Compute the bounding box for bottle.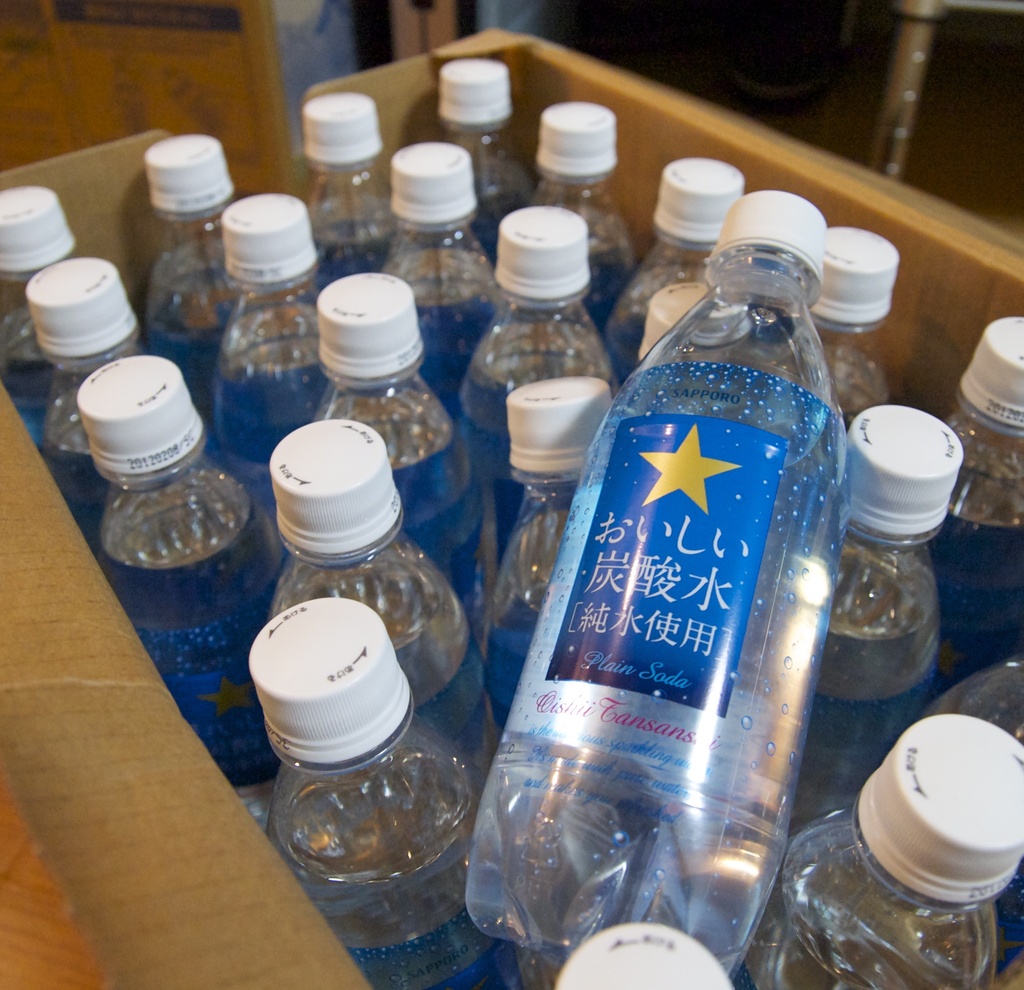
<region>602, 159, 741, 384</region>.
